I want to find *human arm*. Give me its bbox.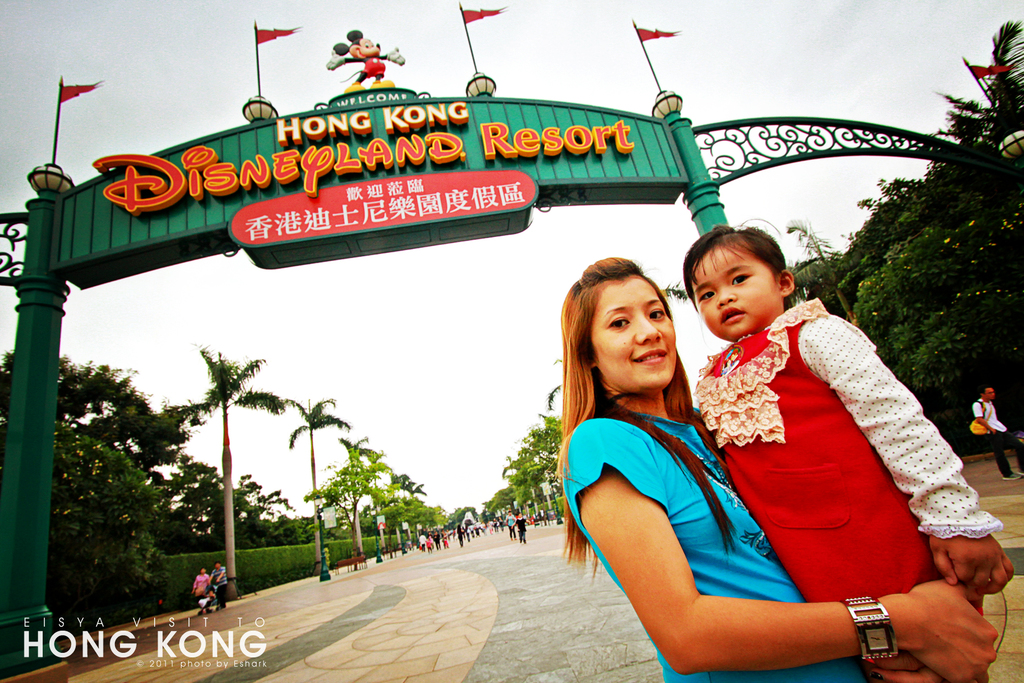
[972,400,995,437].
